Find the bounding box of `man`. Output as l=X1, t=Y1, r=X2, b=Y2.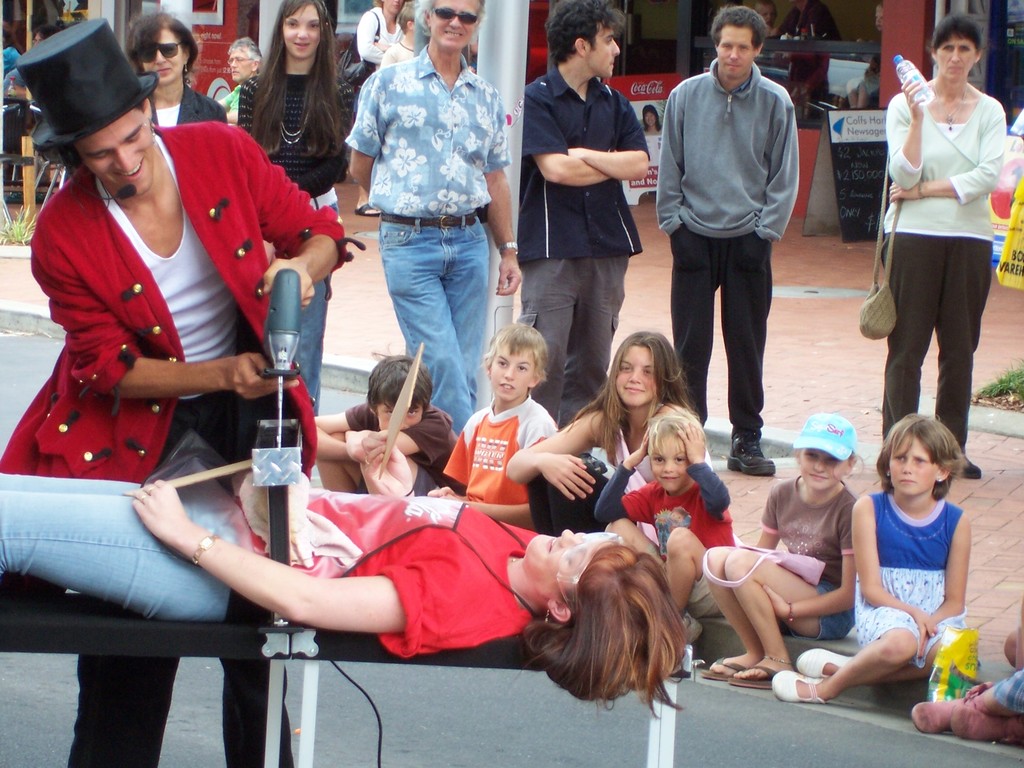
l=529, t=0, r=652, b=430.
